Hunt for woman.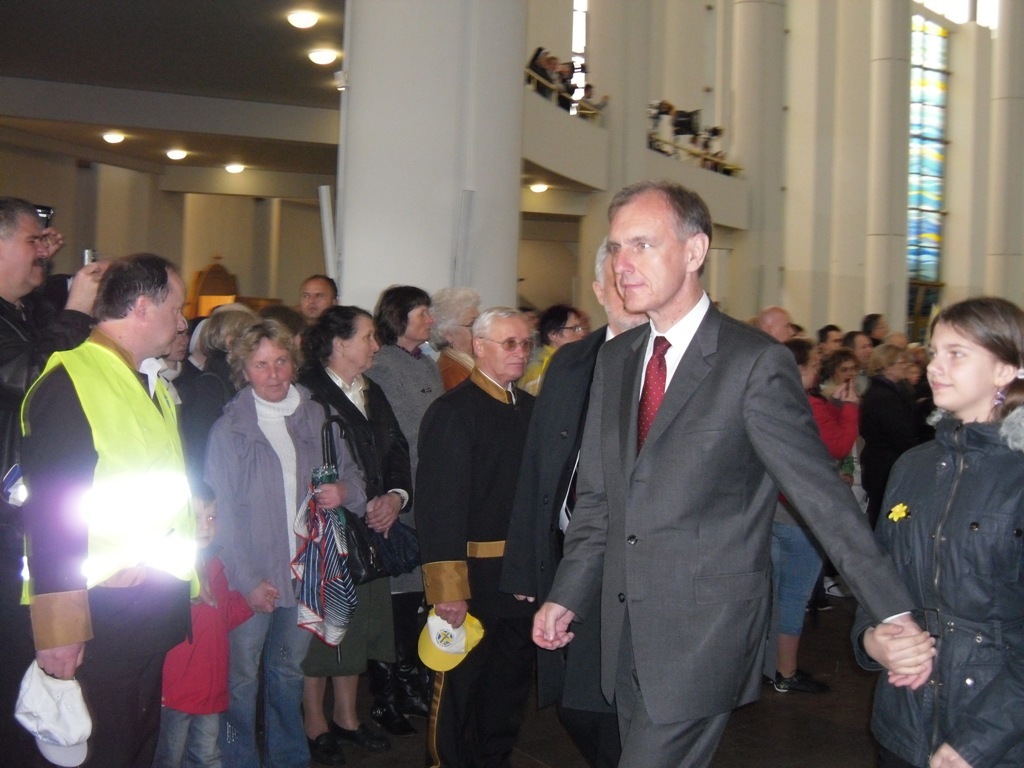
Hunted down at select_region(365, 284, 446, 742).
